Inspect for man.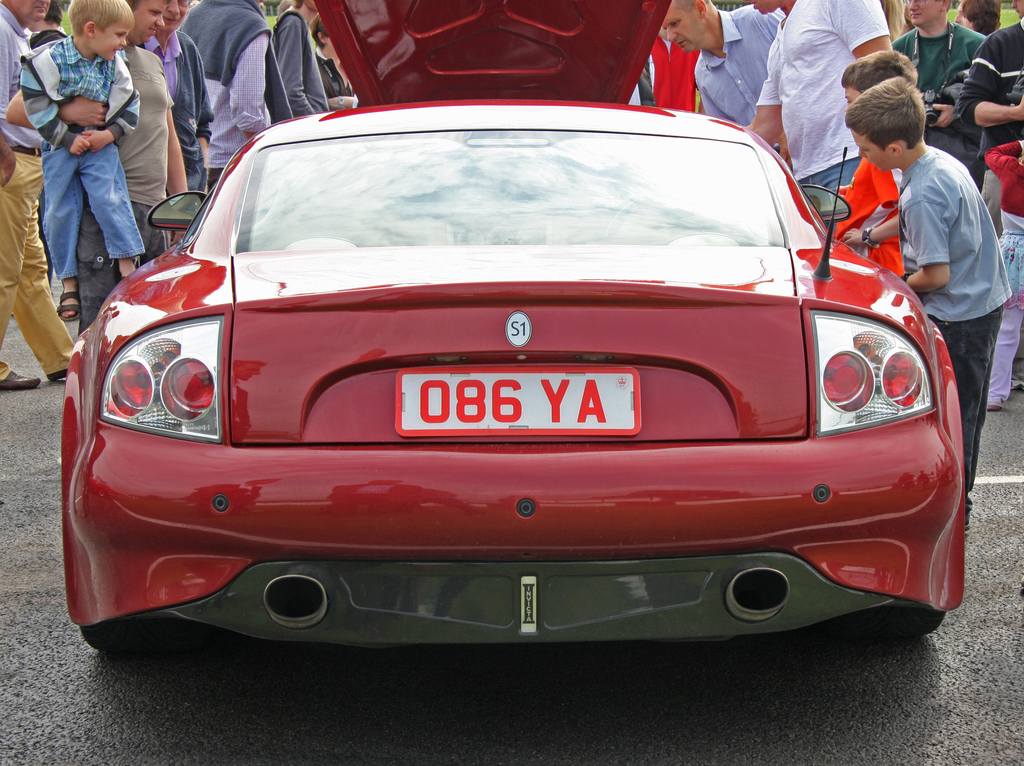
Inspection: box(5, 0, 190, 330).
